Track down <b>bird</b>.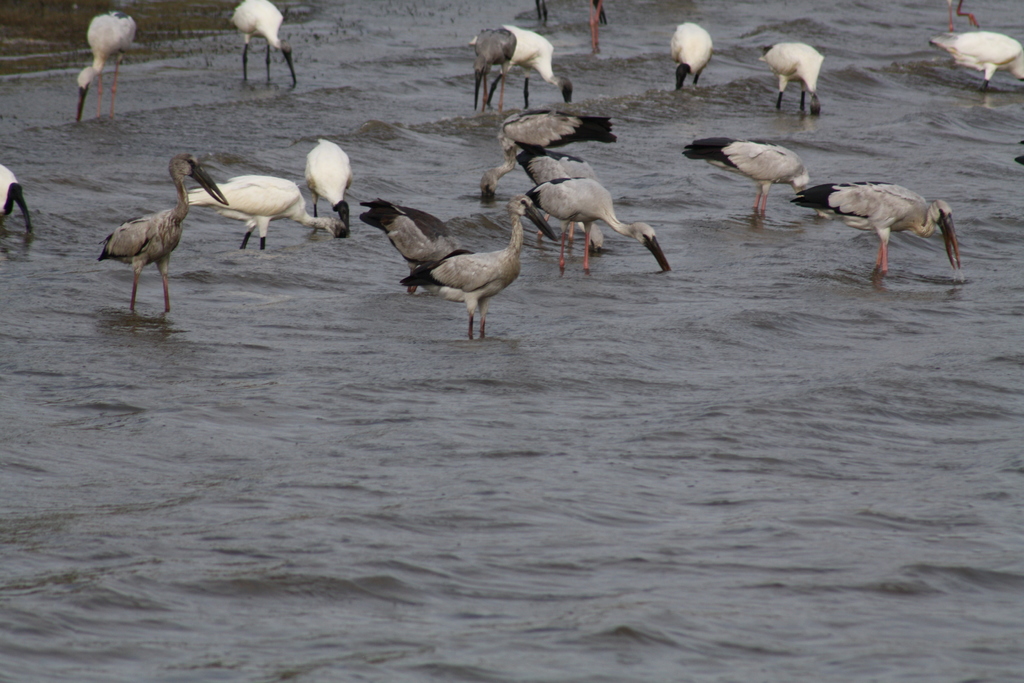
Tracked to [298, 133, 361, 234].
